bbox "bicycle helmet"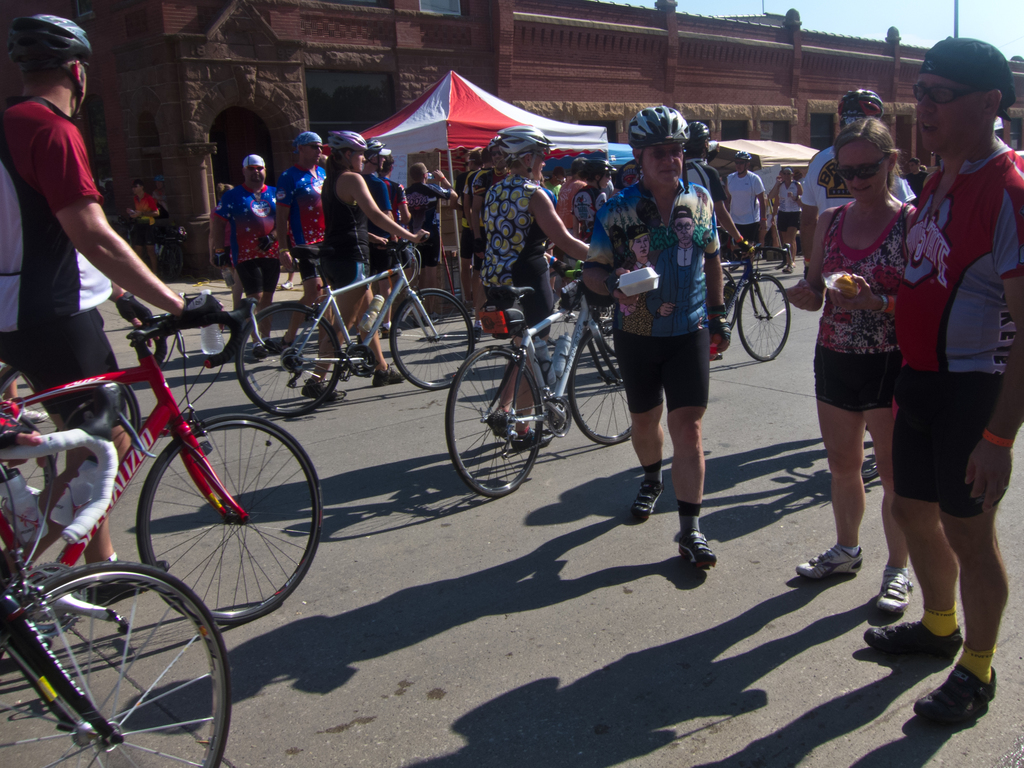
(624, 100, 676, 151)
